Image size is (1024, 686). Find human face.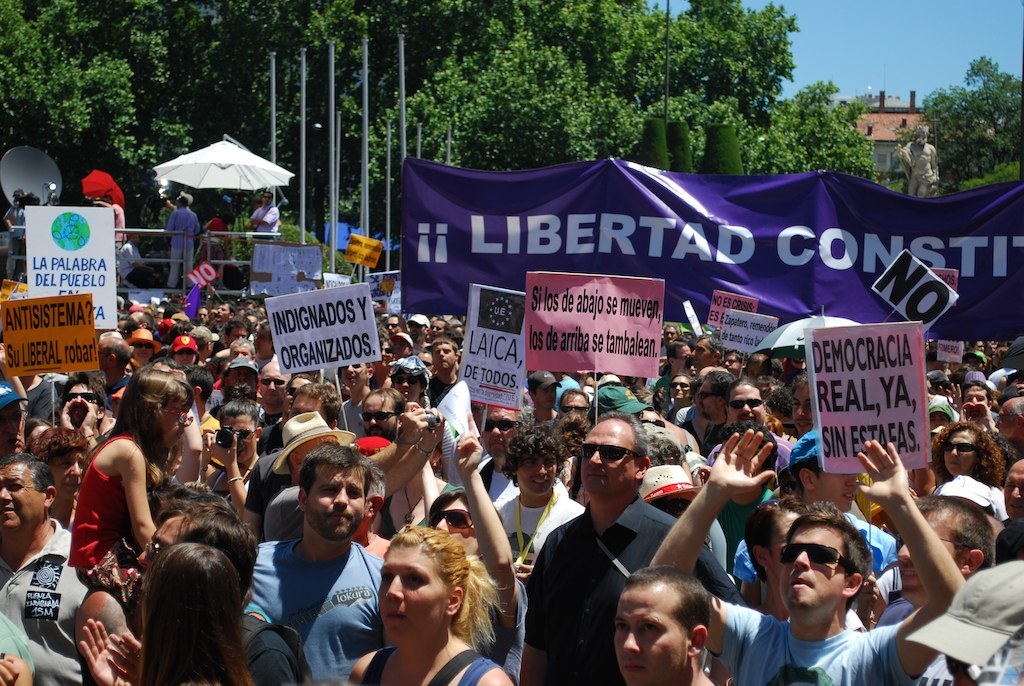
box(945, 428, 989, 475).
